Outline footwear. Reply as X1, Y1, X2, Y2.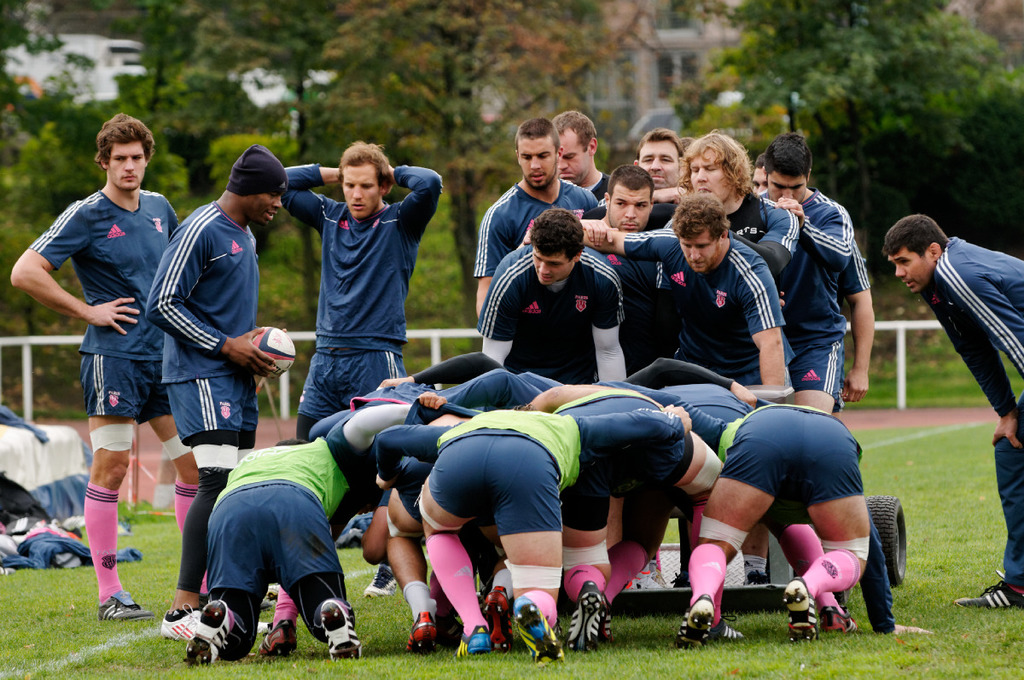
713, 622, 740, 640.
